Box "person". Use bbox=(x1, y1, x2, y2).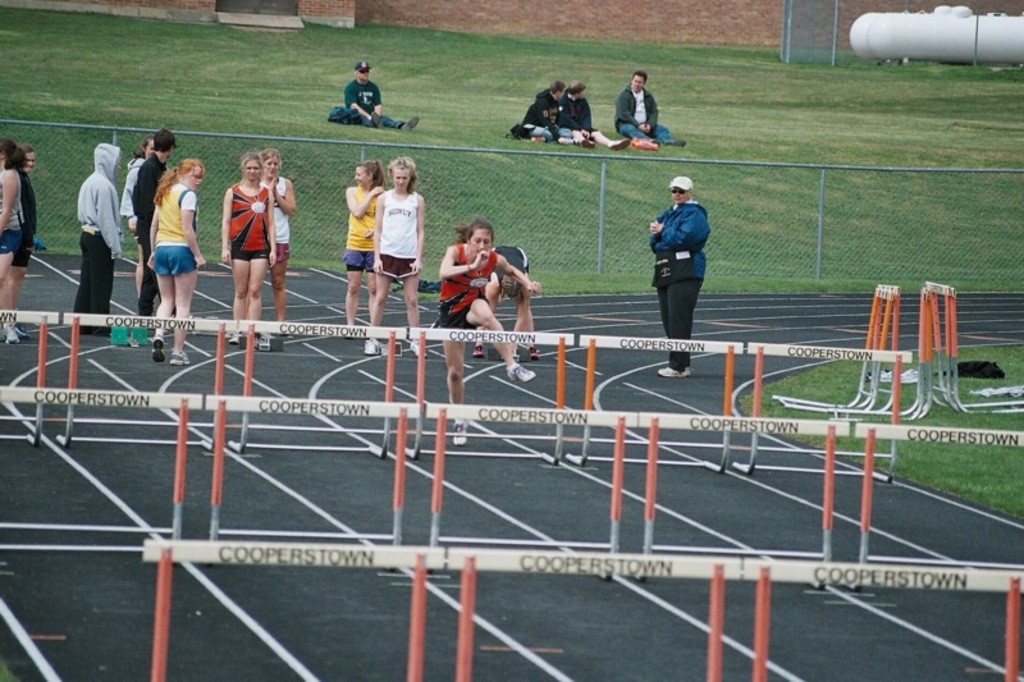
bbox=(650, 179, 712, 380).
